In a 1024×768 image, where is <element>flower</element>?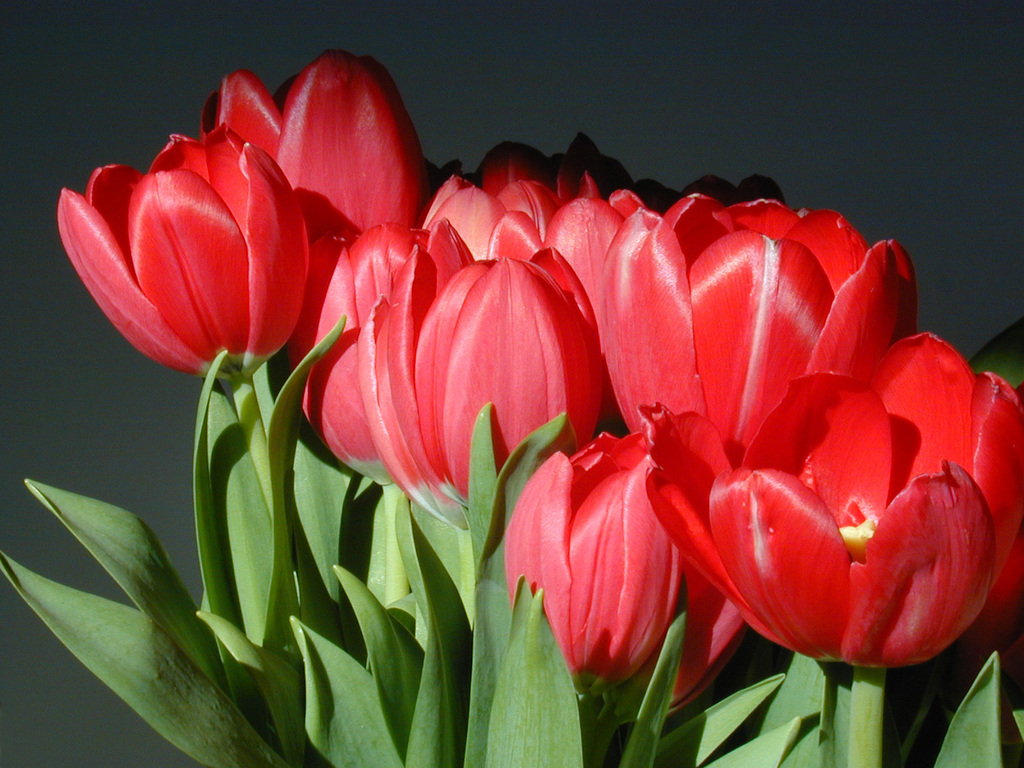
(477, 141, 555, 189).
